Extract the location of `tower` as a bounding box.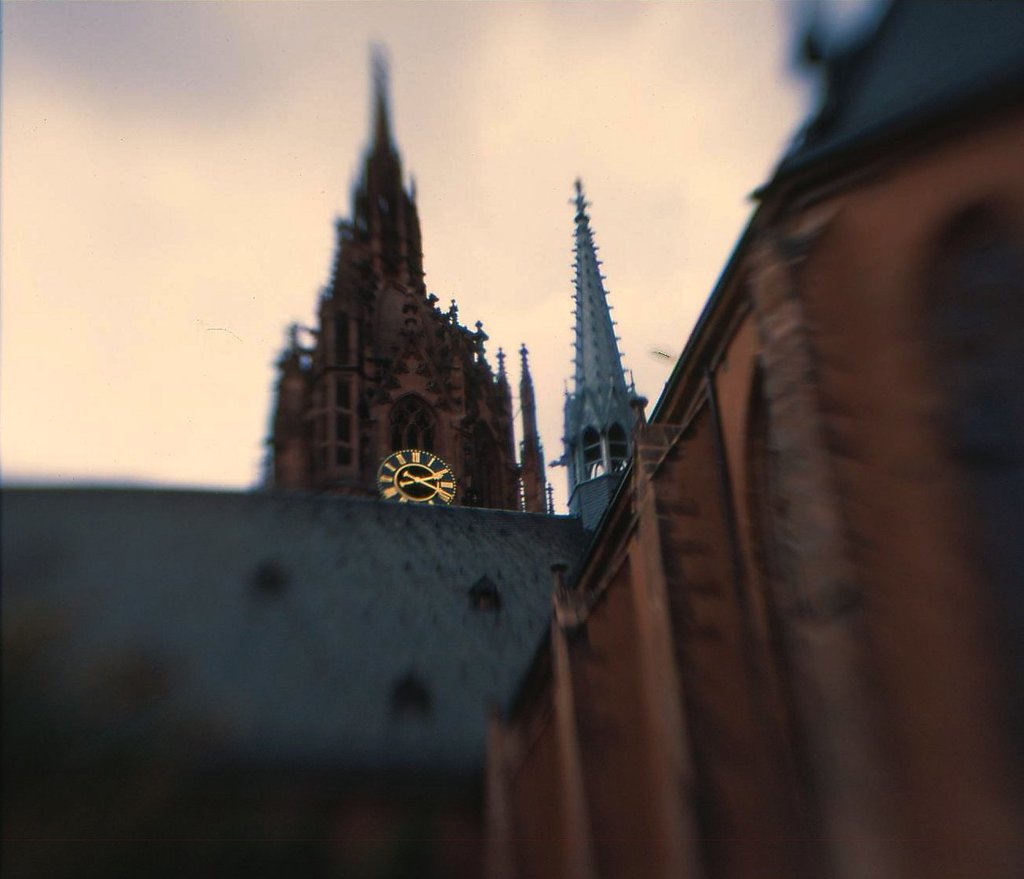
bbox(549, 174, 652, 527).
